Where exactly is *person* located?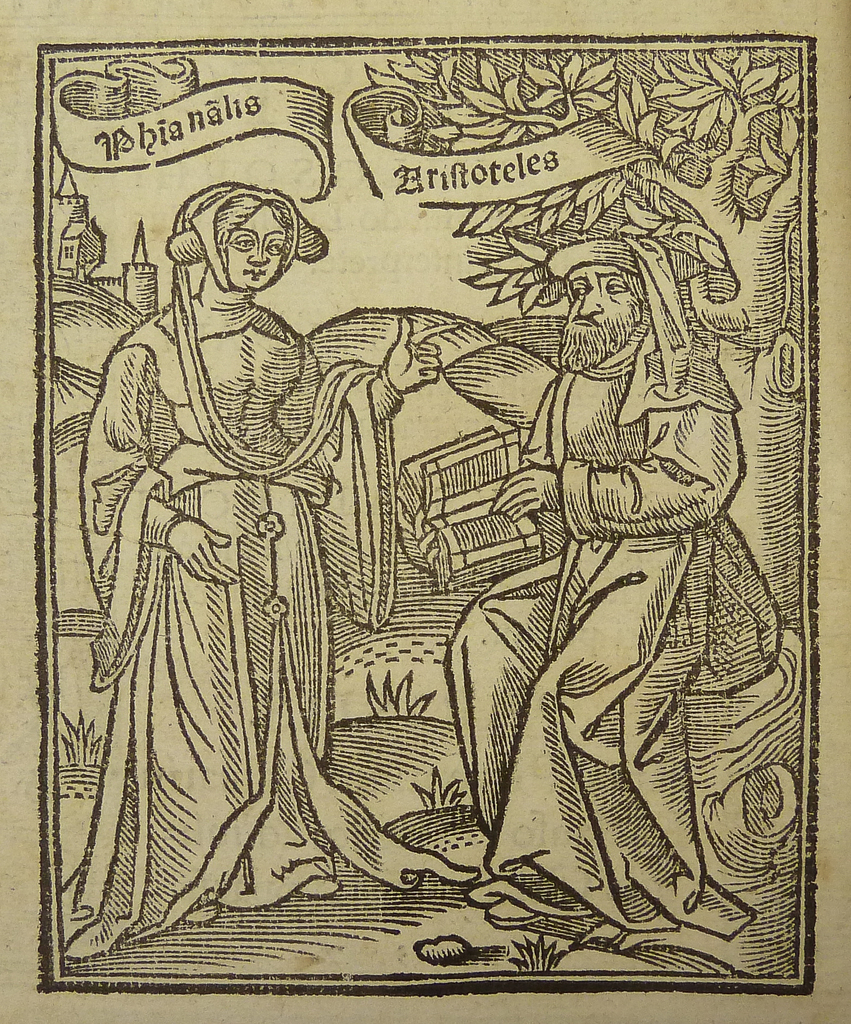
Its bounding box is left=442, top=230, right=780, bottom=934.
